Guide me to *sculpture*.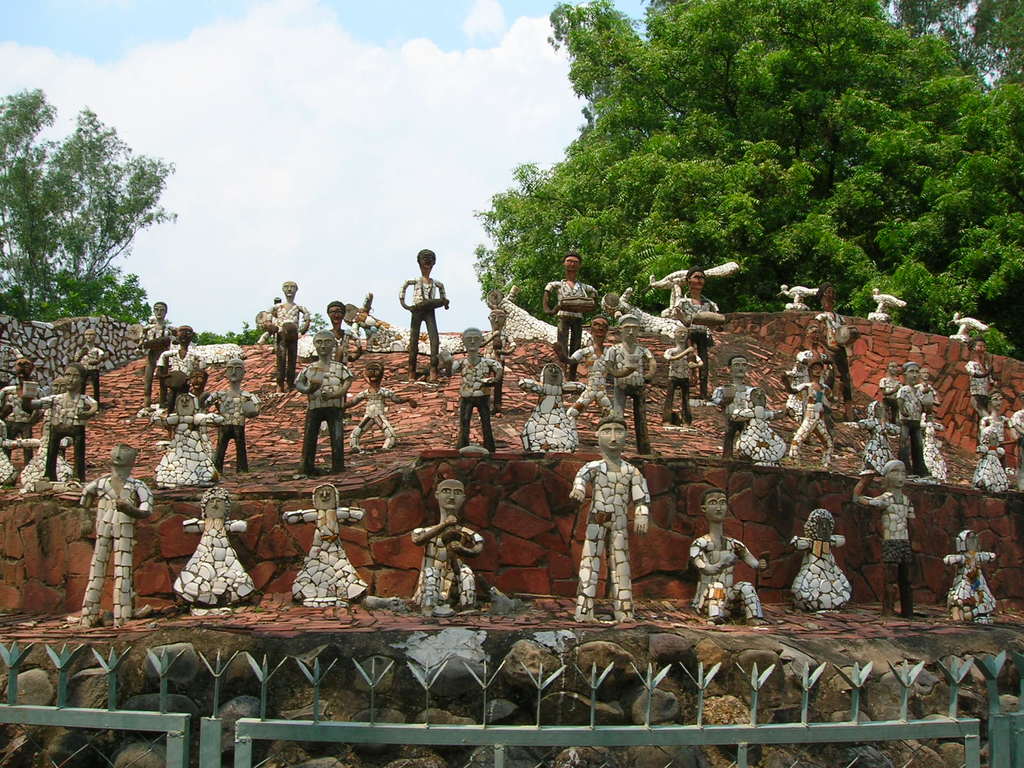
Guidance: x1=344 y1=360 x2=417 y2=450.
